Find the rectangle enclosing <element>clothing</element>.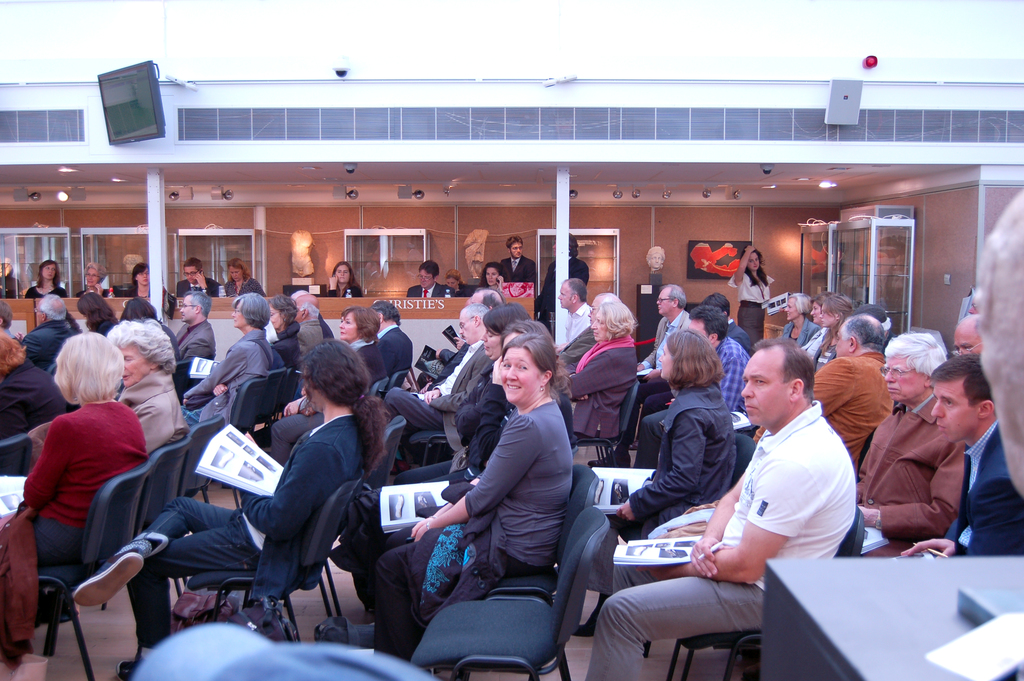
Rect(548, 306, 593, 370).
